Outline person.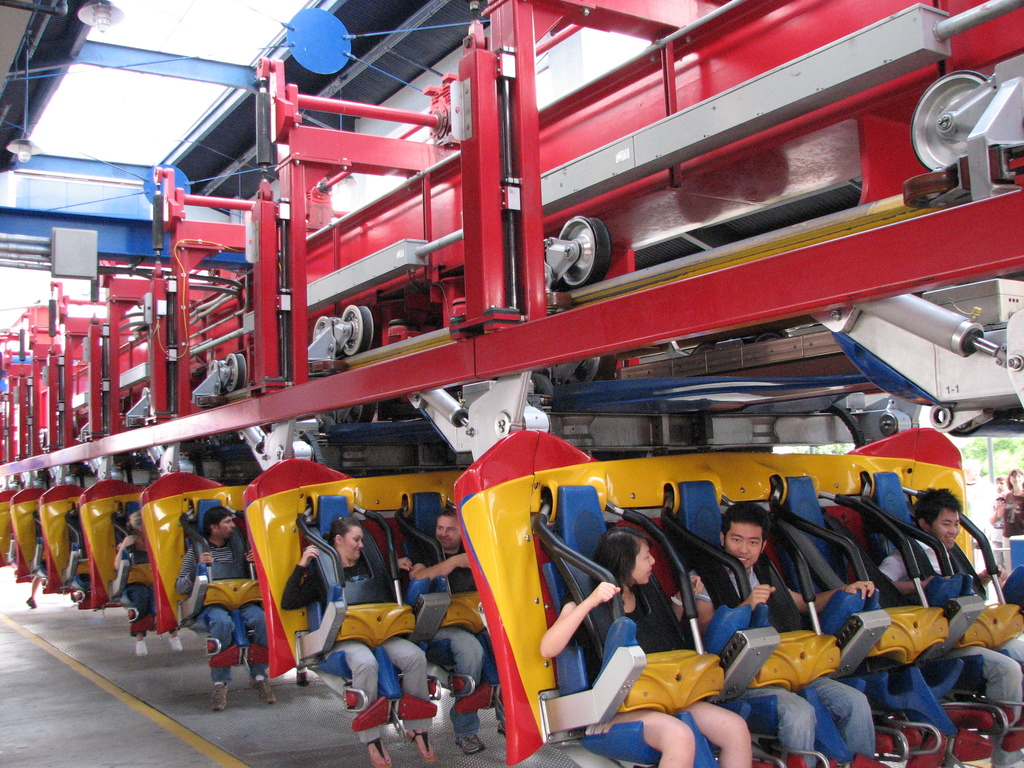
Outline: rect(691, 500, 873, 767).
